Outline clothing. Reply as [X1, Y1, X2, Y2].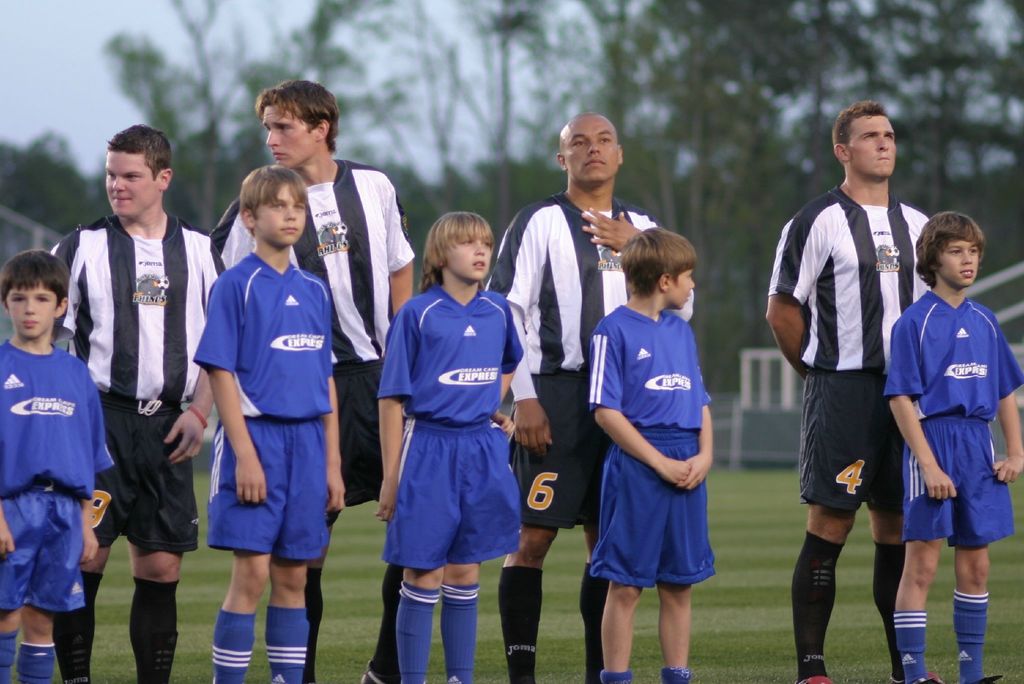
[508, 372, 616, 528].
